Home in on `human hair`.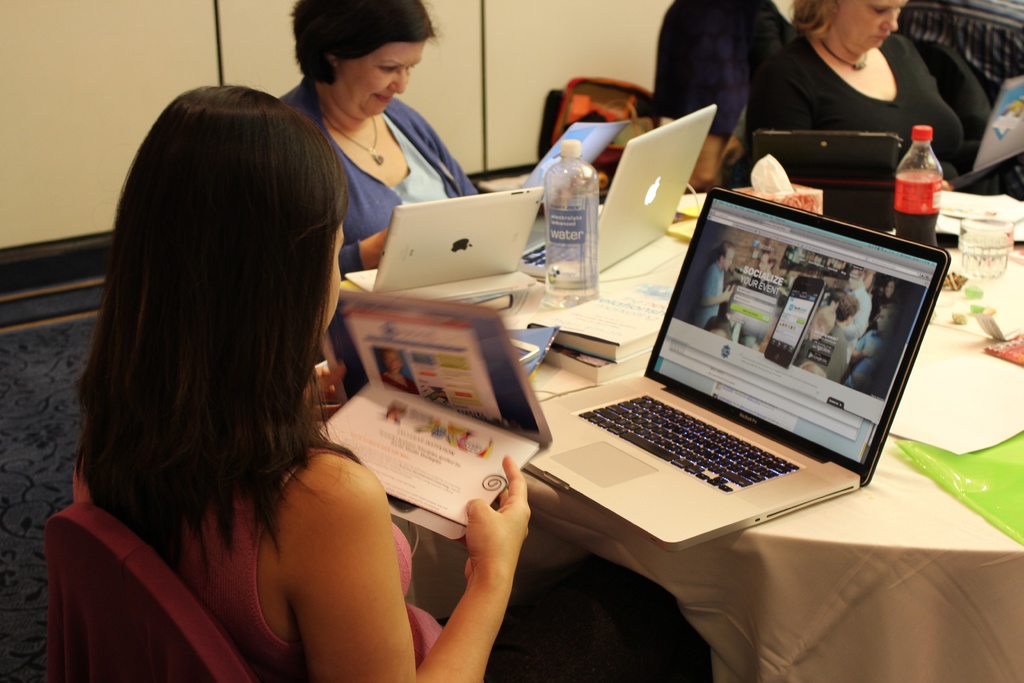
Homed in at Rect(291, 0, 438, 81).
